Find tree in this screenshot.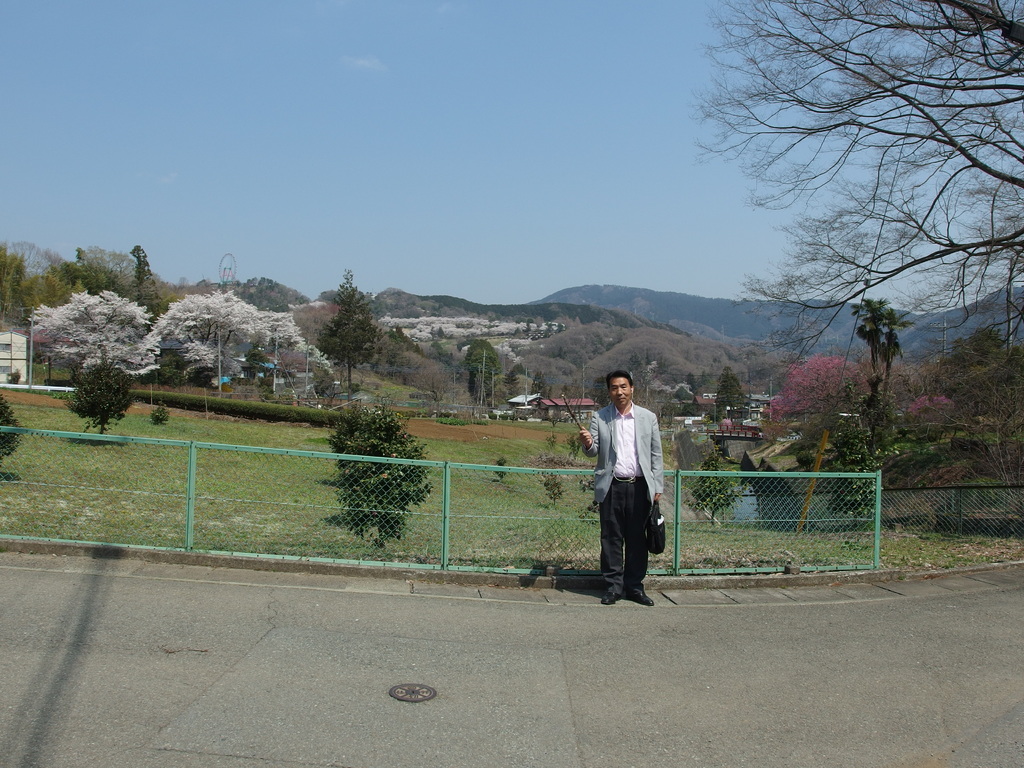
The bounding box for tree is (left=313, top=268, right=382, bottom=396).
